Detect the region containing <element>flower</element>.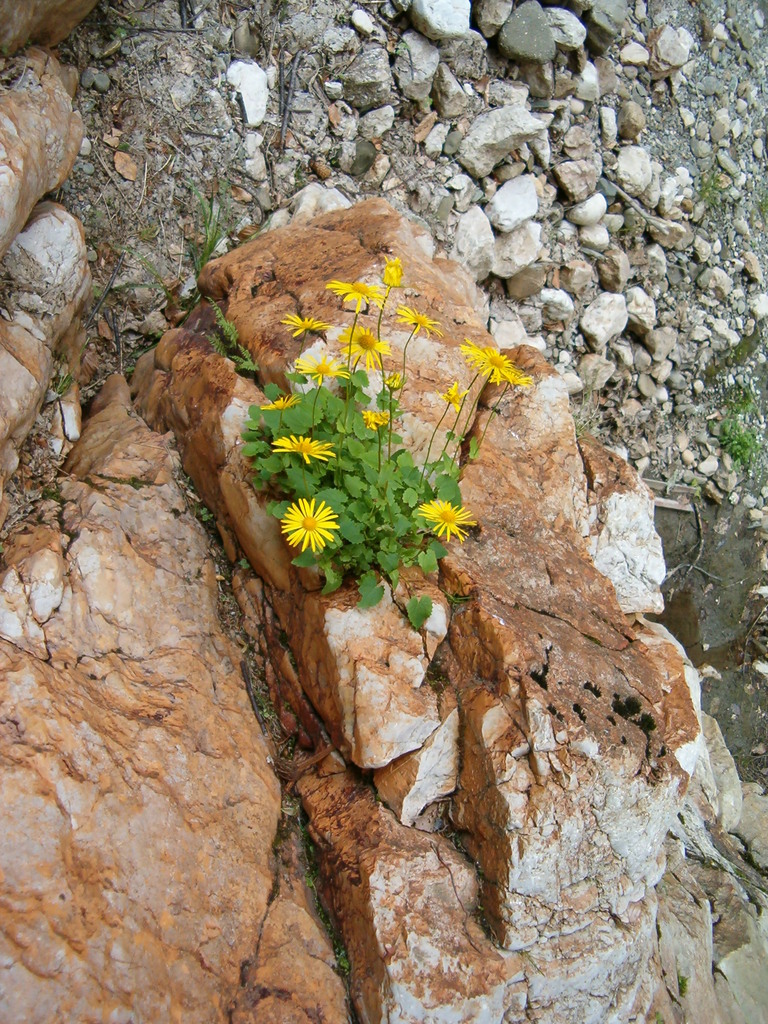
x1=324, y1=280, x2=383, y2=313.
